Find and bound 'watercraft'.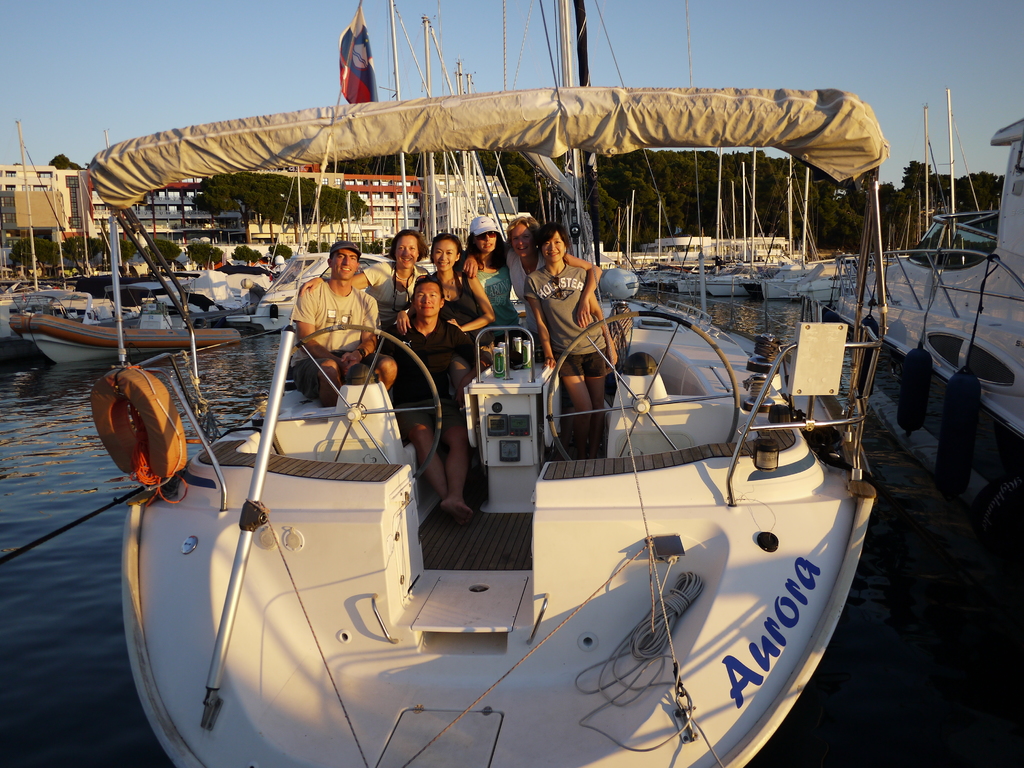
Bound: 1:297:124:342.
